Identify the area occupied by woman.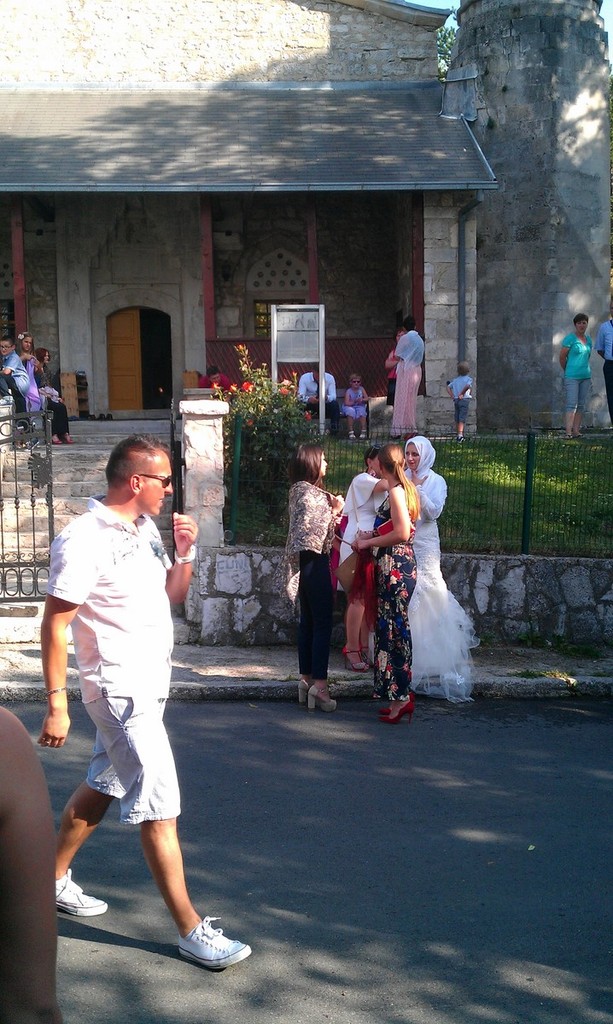
Area: {"x1": 35, "y1": 350, "x2": 64, "y2": 451}.
